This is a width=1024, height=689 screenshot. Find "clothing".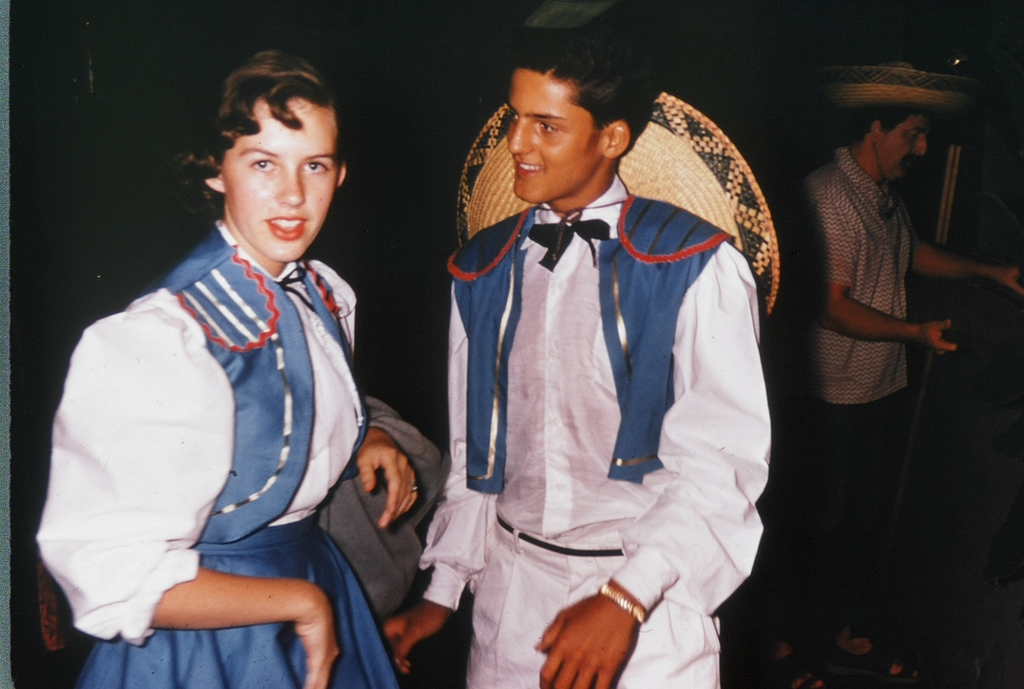
Bounding box: x1=45, y1=184, x2=393, y2=660.
